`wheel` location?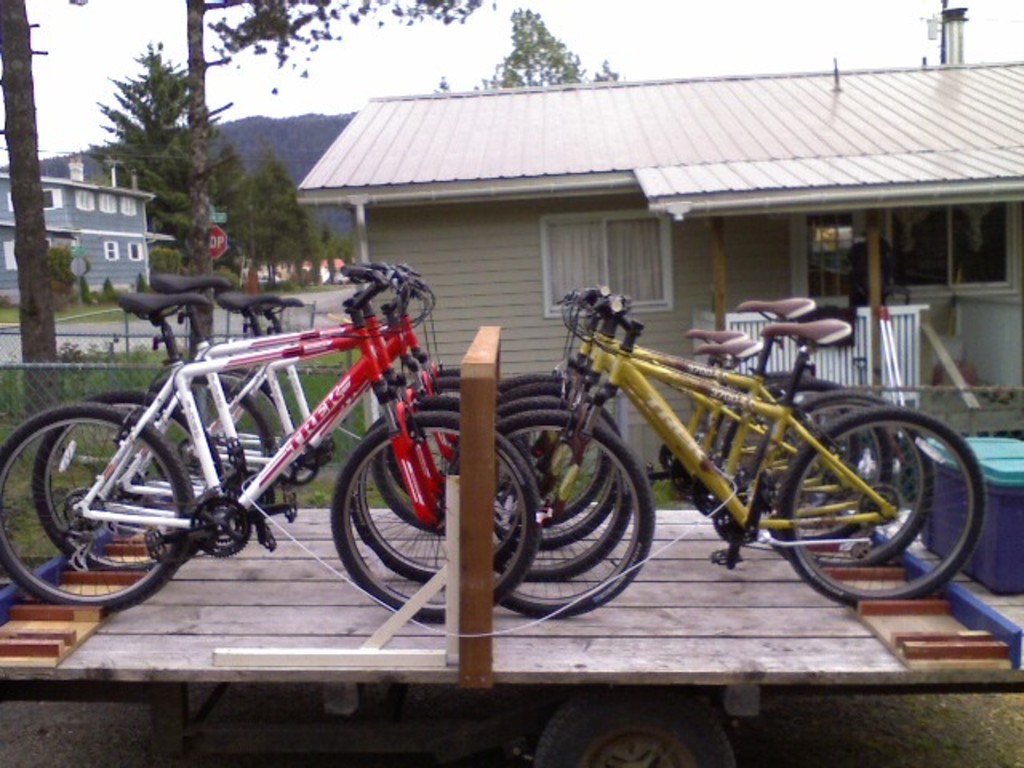
l=133, t=373, r=285, b=531
